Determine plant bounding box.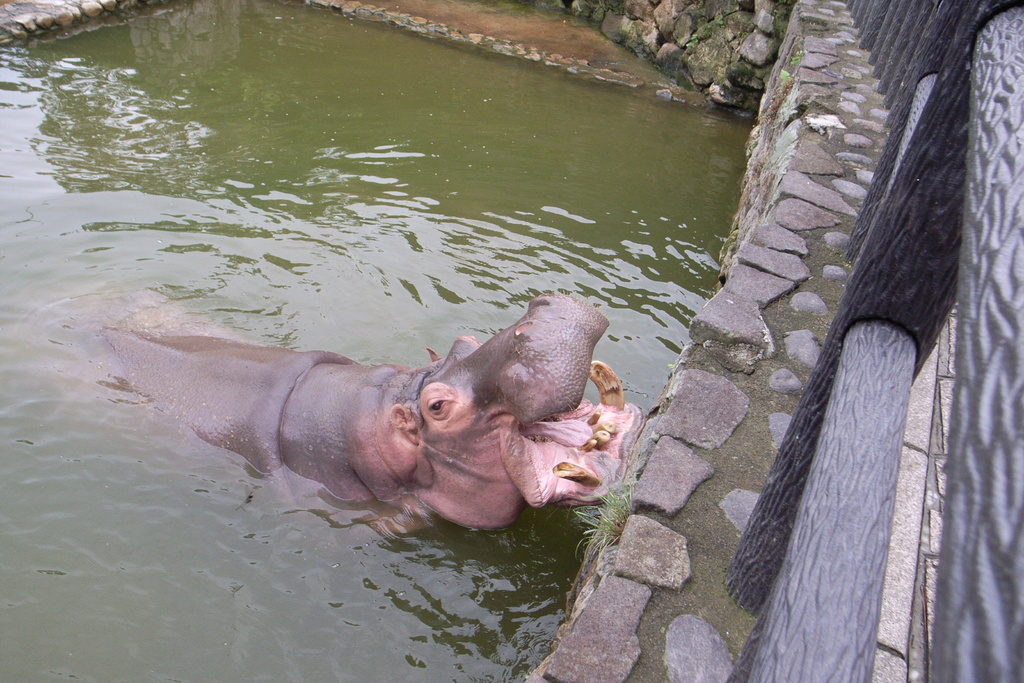
Determined: <box>490,0,538,13</box>.
